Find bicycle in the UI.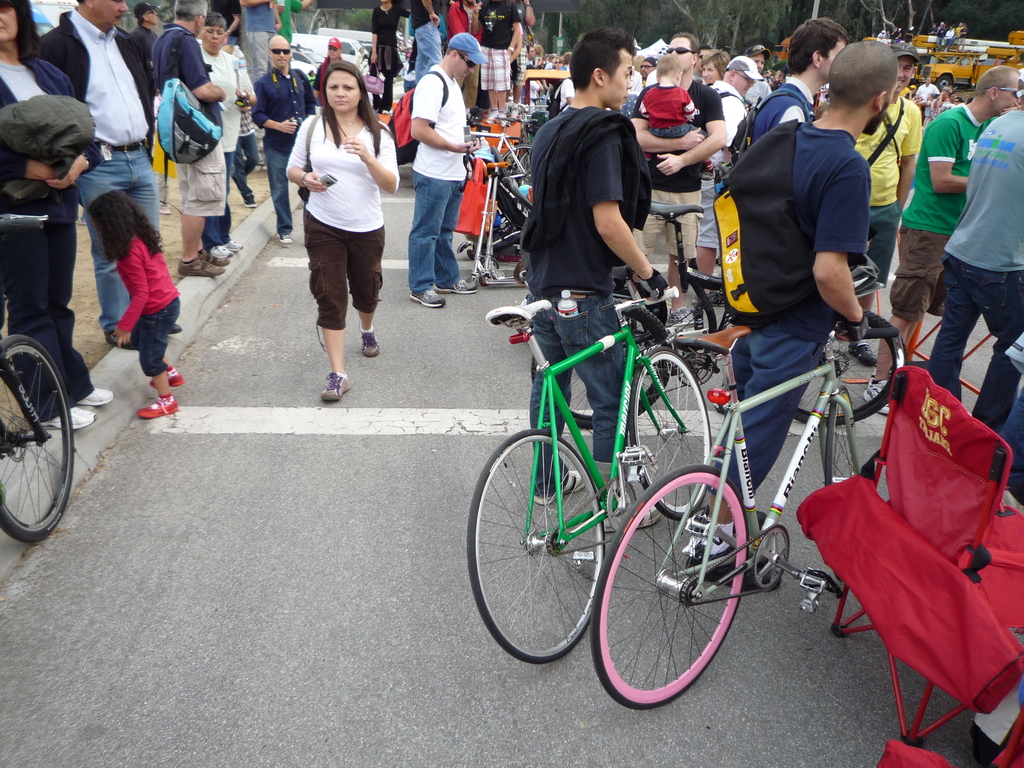
UI element at bbox(600, 264, 929, 708).
